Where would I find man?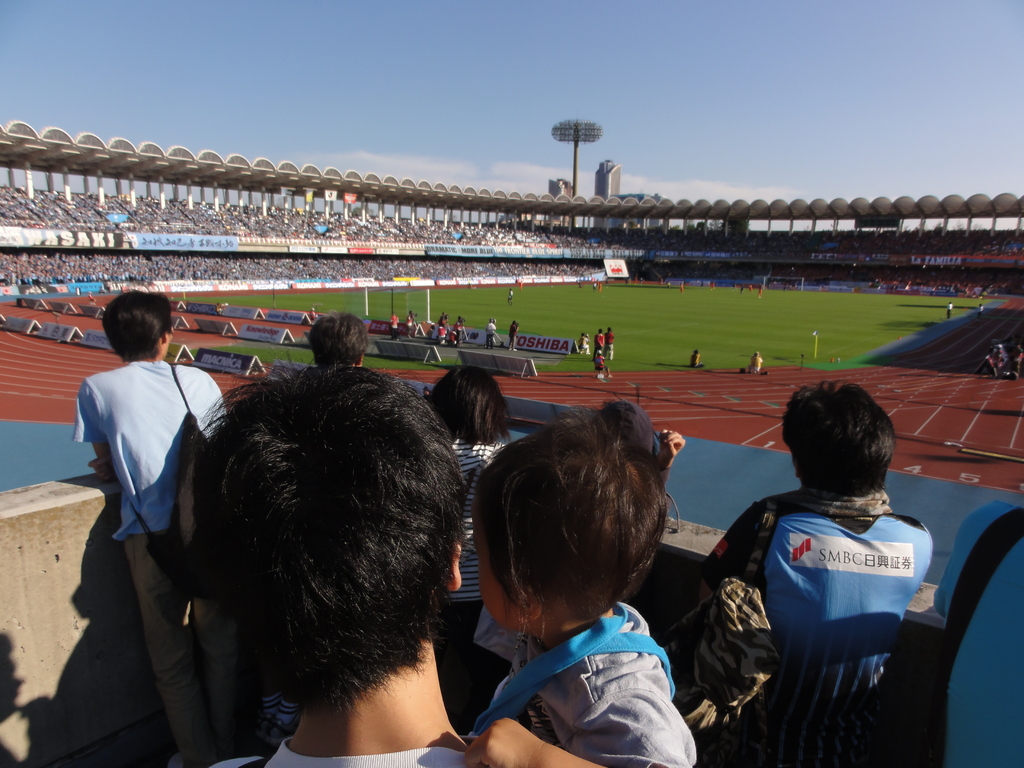
At pyautogui.locateOnScreen(703, 394, 966, 758).
